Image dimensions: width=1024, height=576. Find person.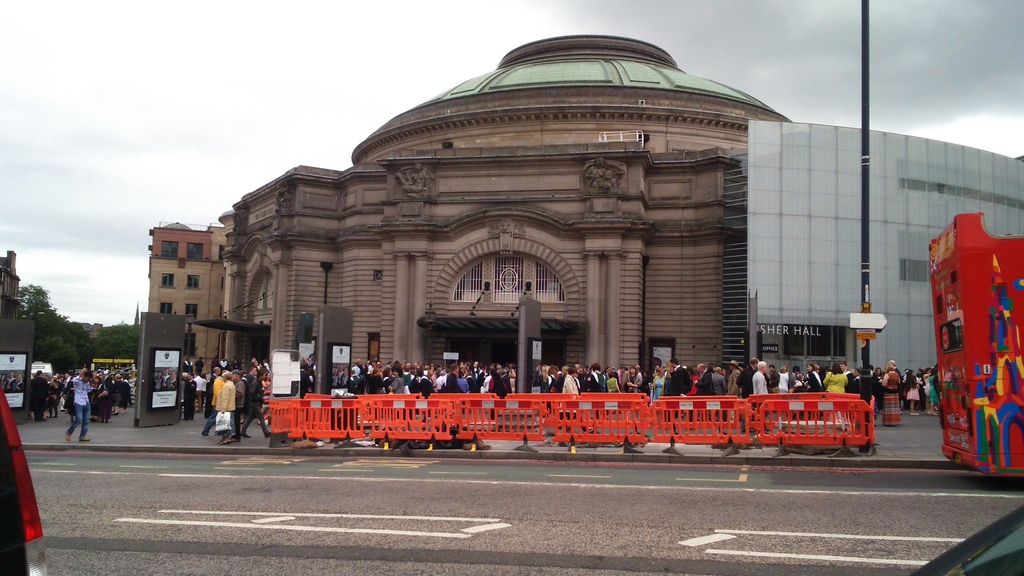
664:357:689:397.
